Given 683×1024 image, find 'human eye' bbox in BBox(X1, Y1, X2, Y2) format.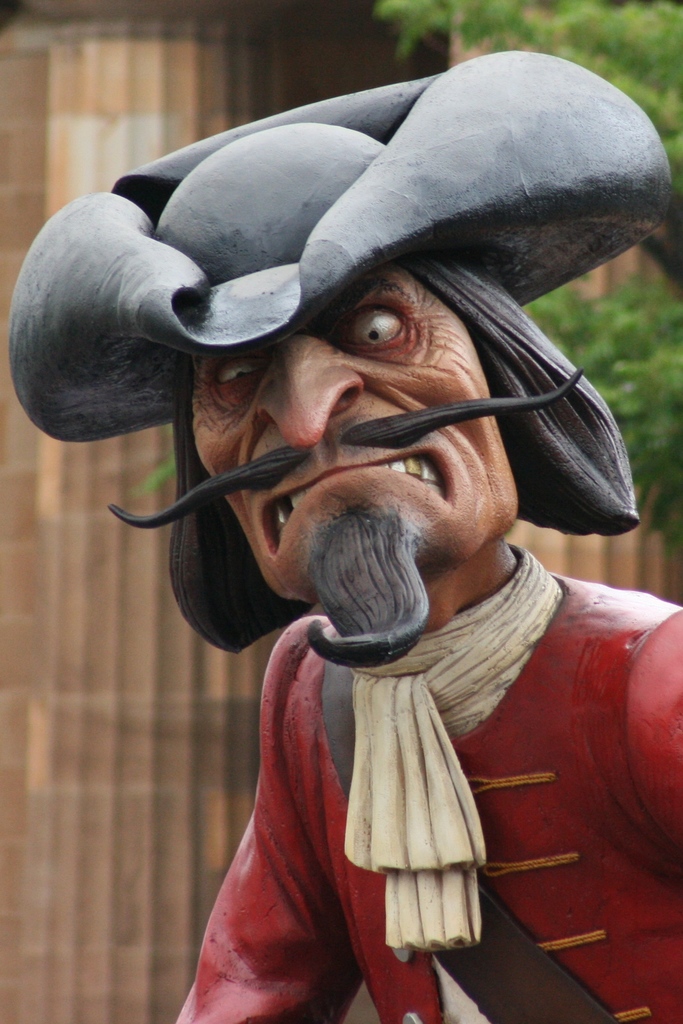
BBox(339, 291, 435, 355).
